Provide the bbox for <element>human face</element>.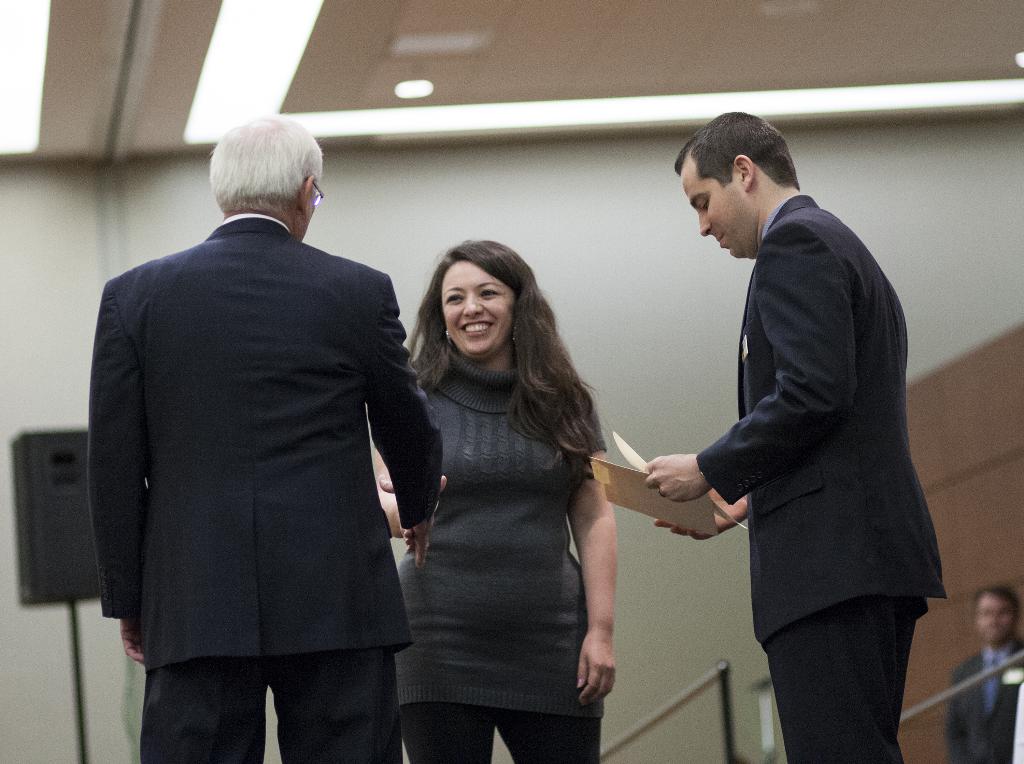
Rect(975, 591, 1012, 644).
